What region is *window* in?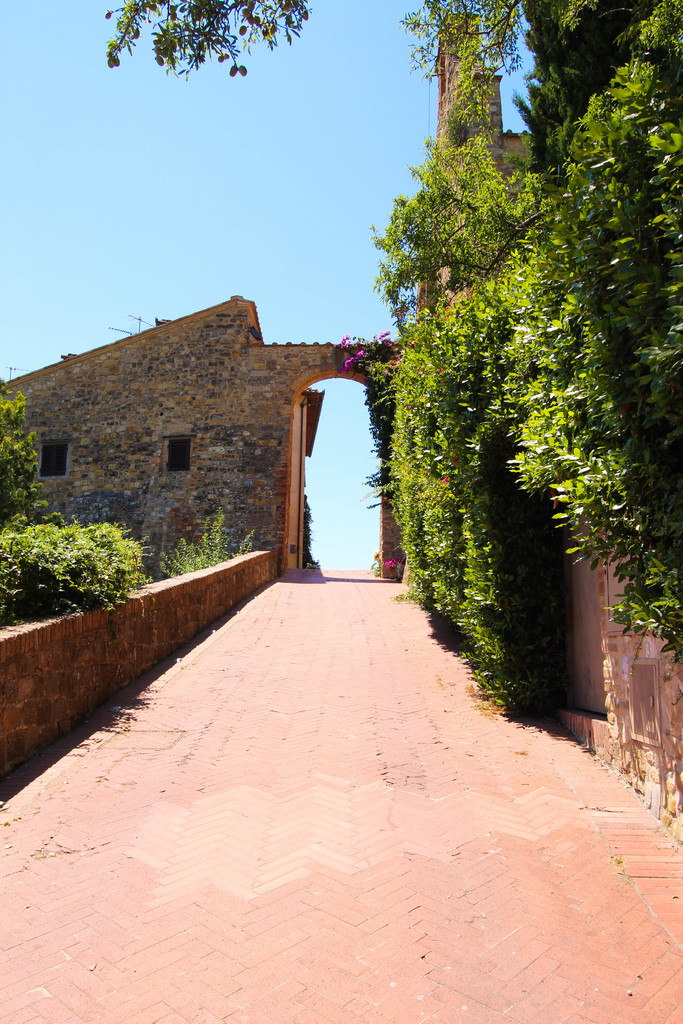
pyautogui.locateOnScreen(38, 443, 74, 479).
